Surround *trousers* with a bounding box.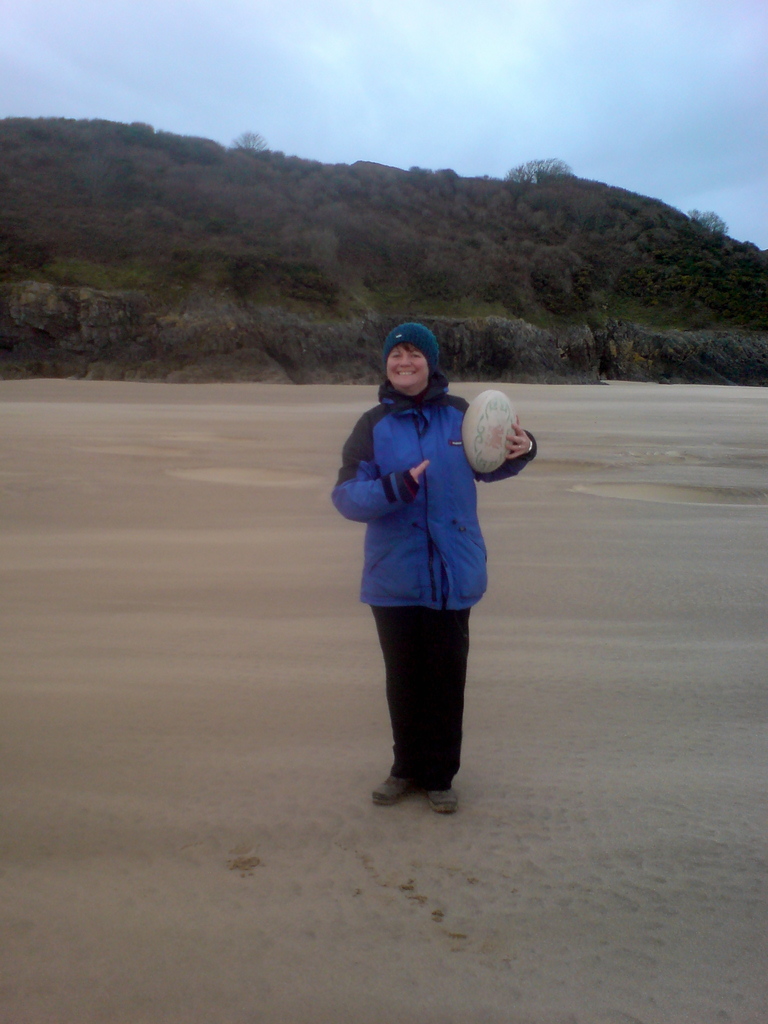
[369,570,483,797].
